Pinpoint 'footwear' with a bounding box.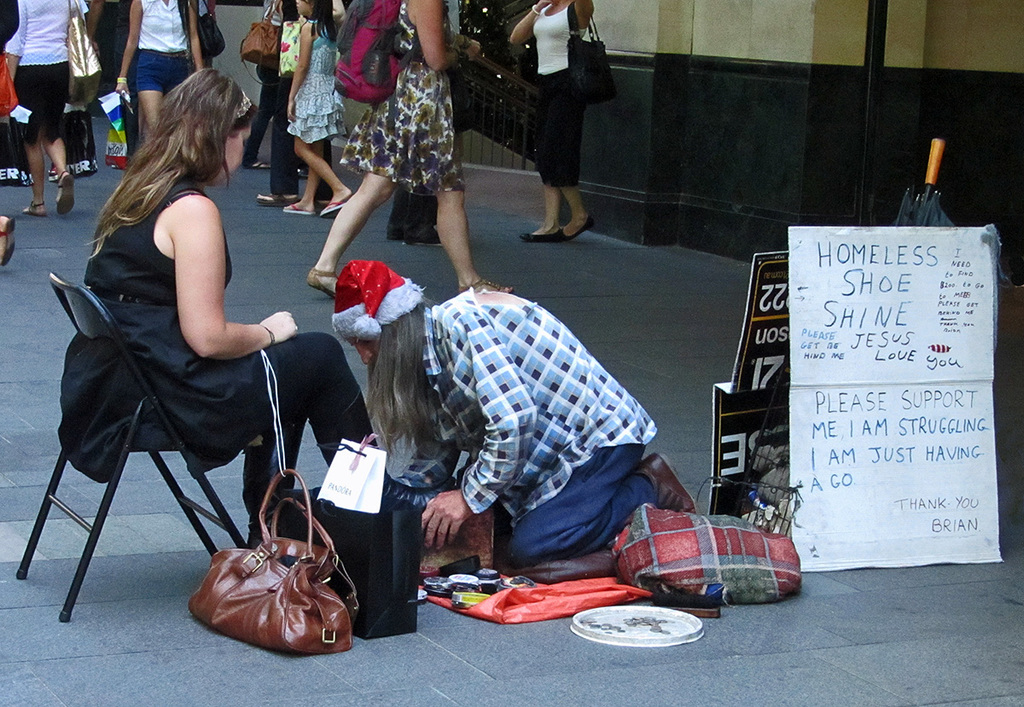
(left=462, top=278, right=519, bottom=298).
